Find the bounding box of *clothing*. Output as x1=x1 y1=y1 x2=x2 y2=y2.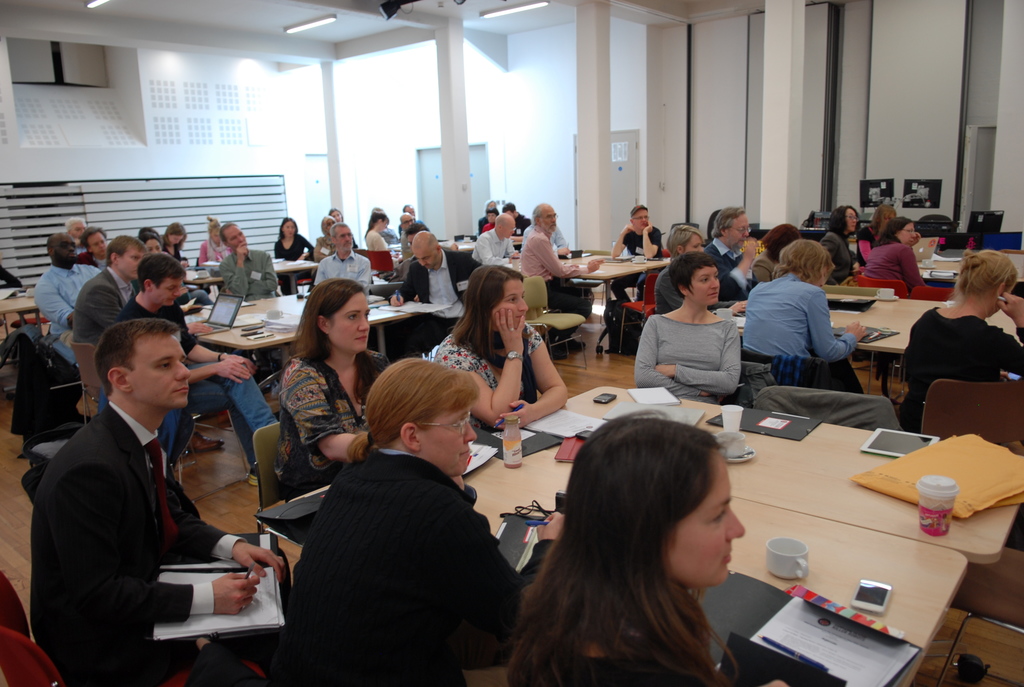
x1=862 y1=223 x2=874 y2=267.
